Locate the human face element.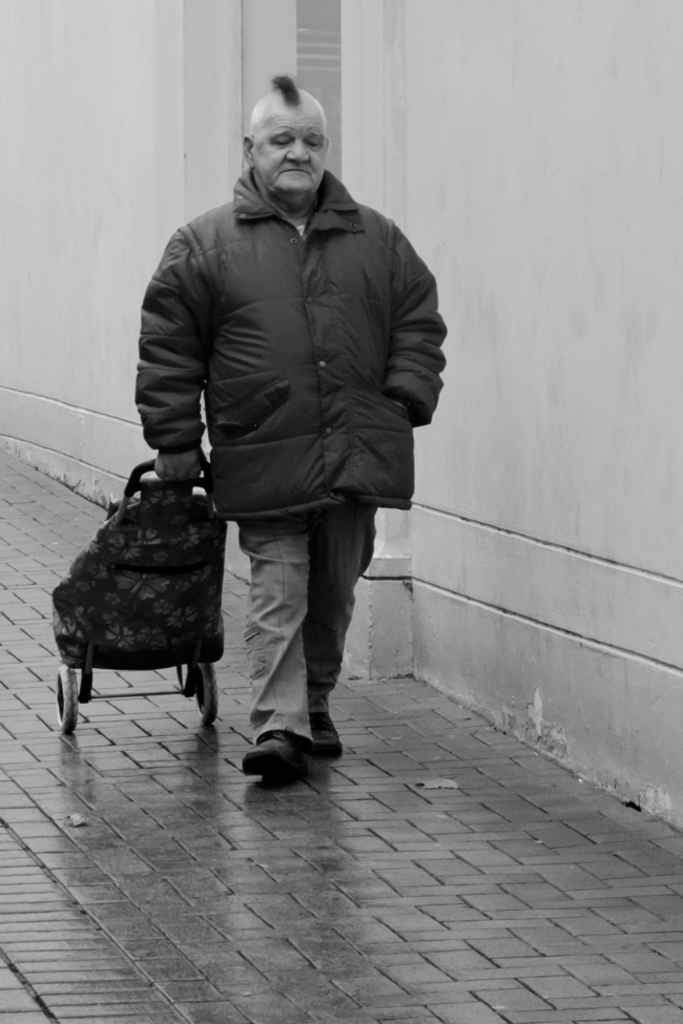
Element bbox: <region>252, 105, 326, 203</region>.
